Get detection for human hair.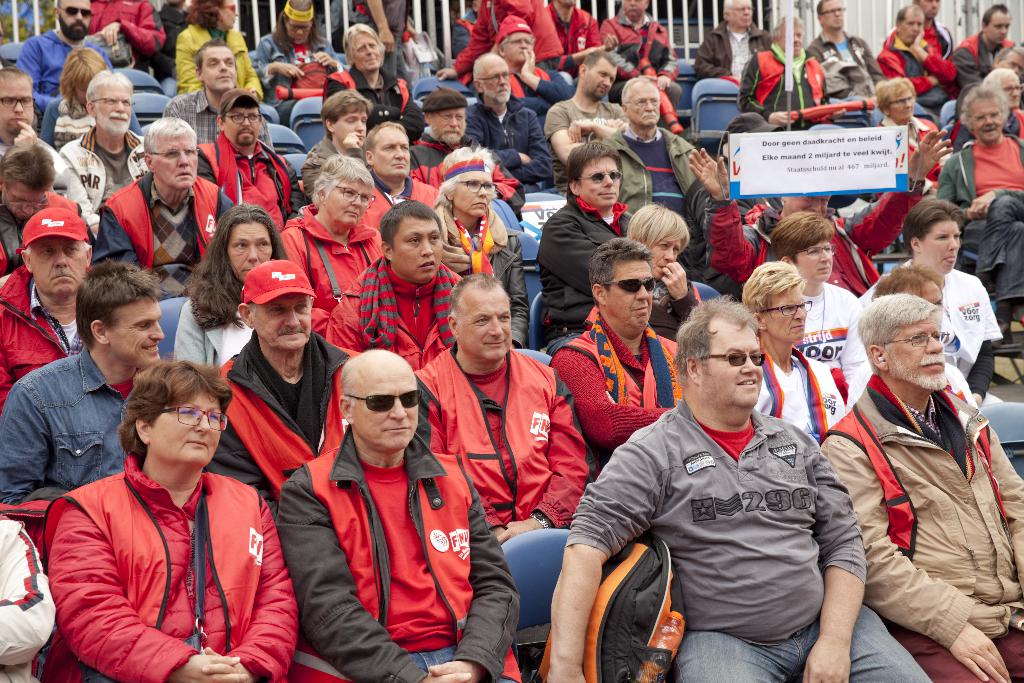
Detection: (732, 267, 796, 318).
